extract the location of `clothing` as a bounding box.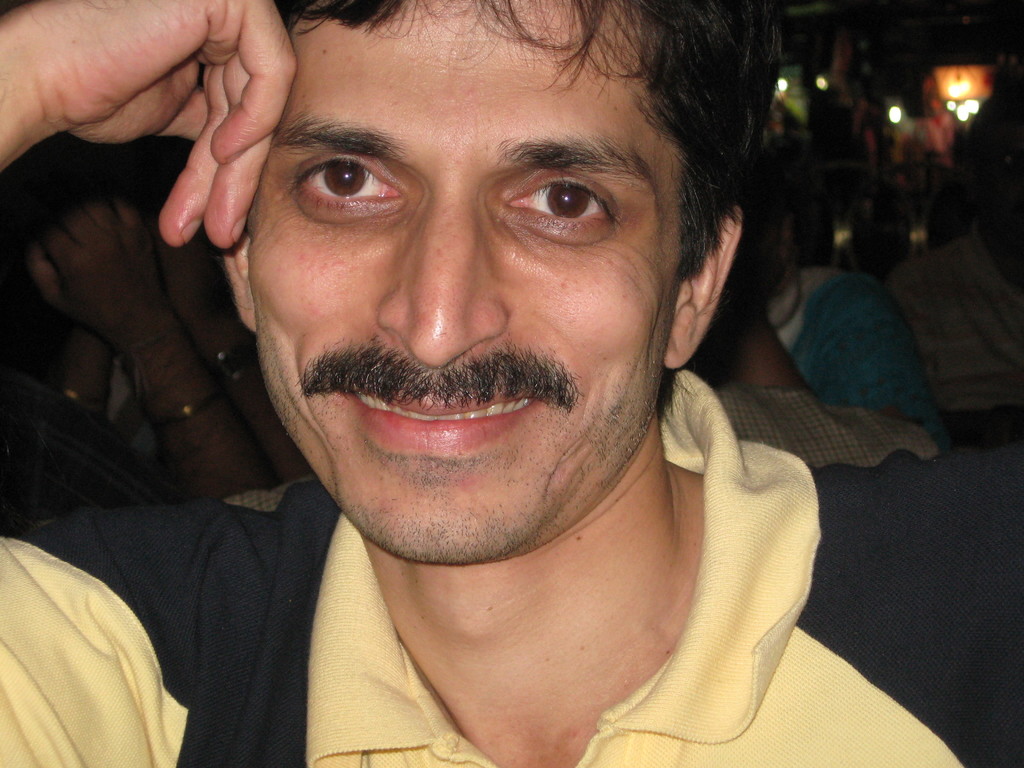
box(0, 362, 1023, 767).
